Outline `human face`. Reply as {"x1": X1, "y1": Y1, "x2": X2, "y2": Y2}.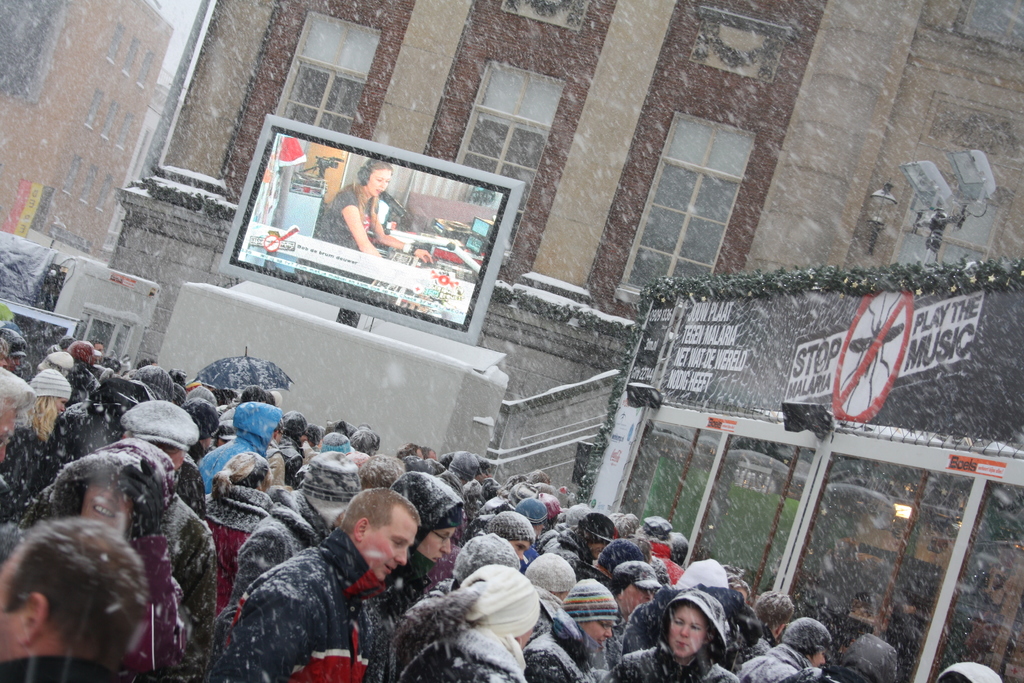
{"x1": 668, "y1": 606, "x2": 703, "y2": 657}.
